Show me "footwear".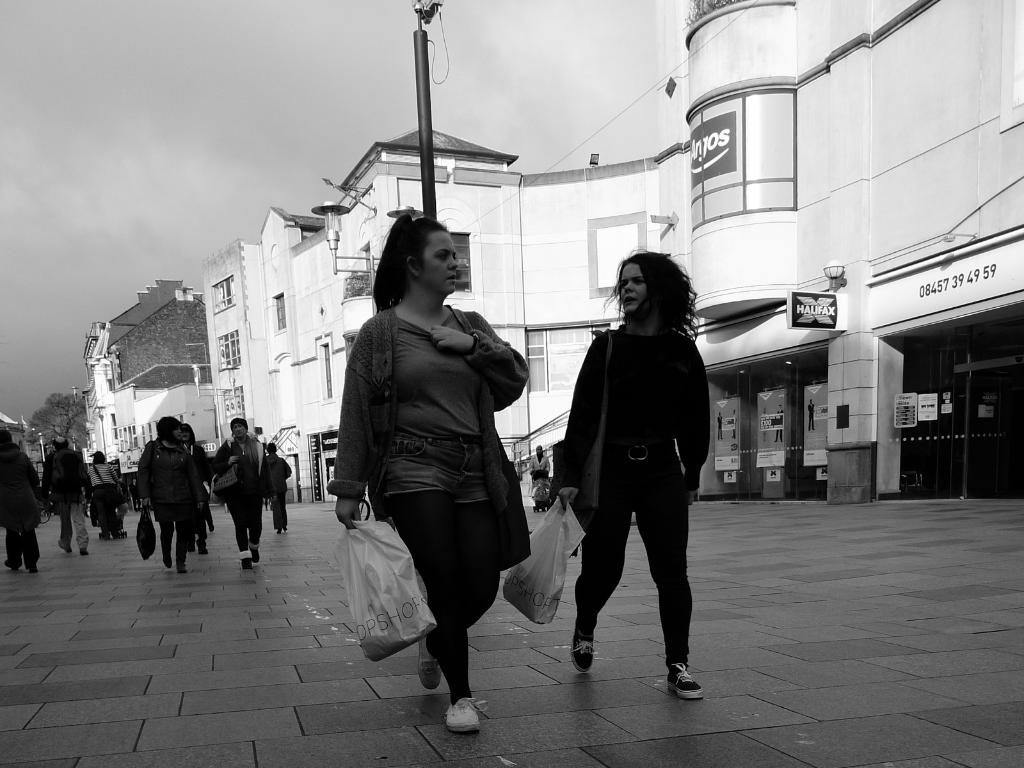
"footwear" is here: select_region(282, 524, 289, 532).
